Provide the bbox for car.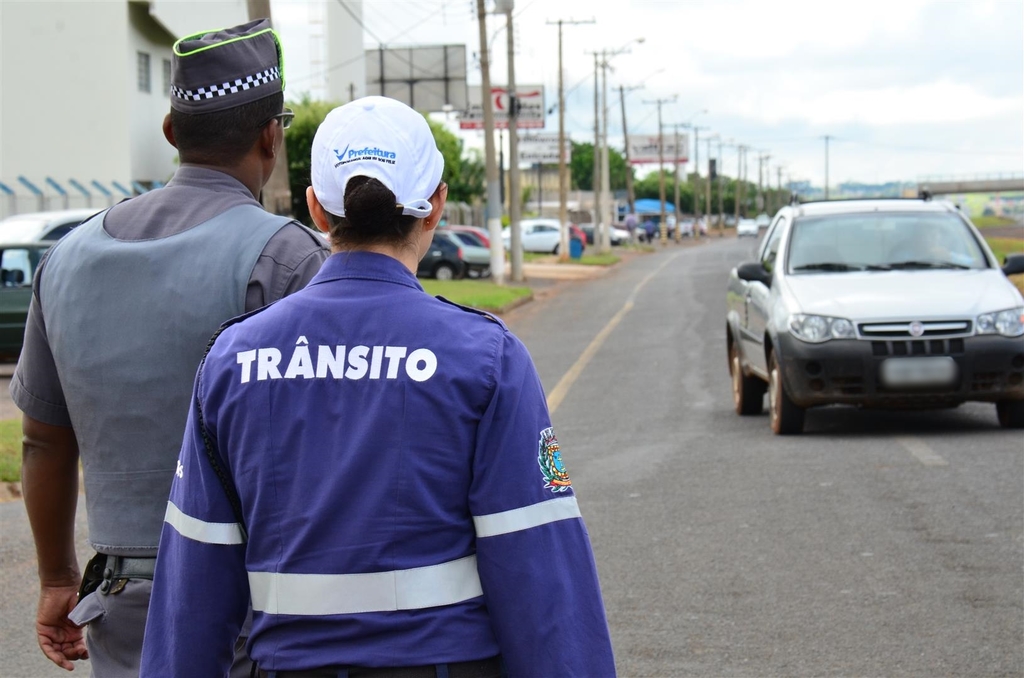
bbox=(737, 218, 760, 233).
